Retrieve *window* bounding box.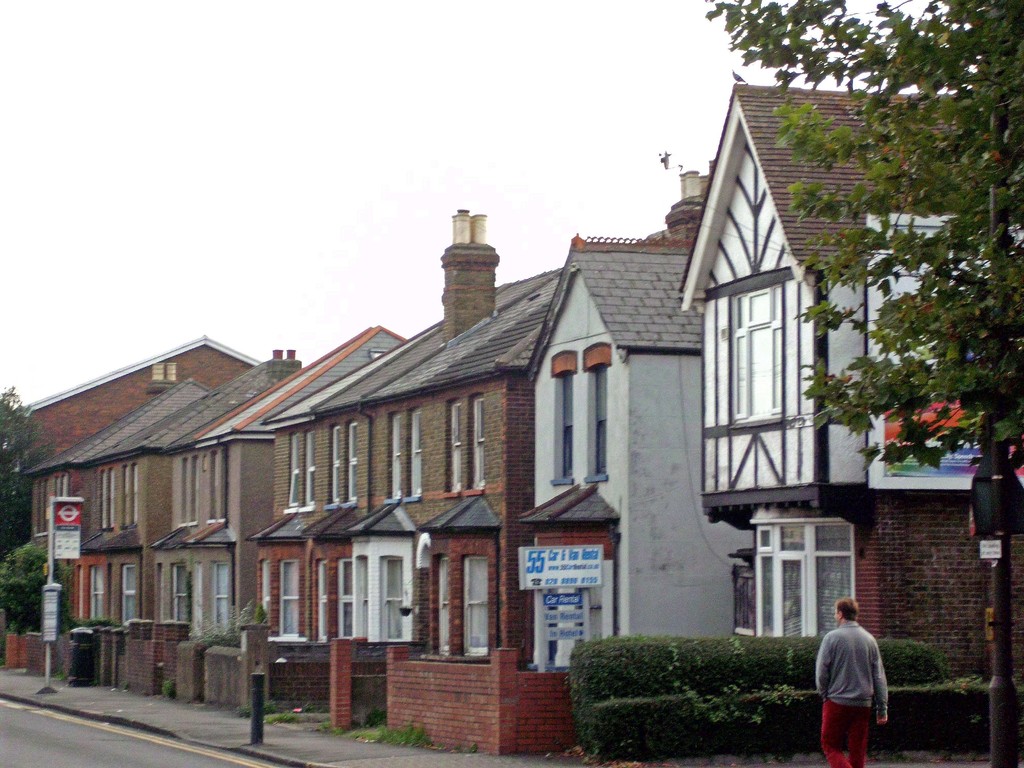
Bounding box: (593, 366, 607, 479).
